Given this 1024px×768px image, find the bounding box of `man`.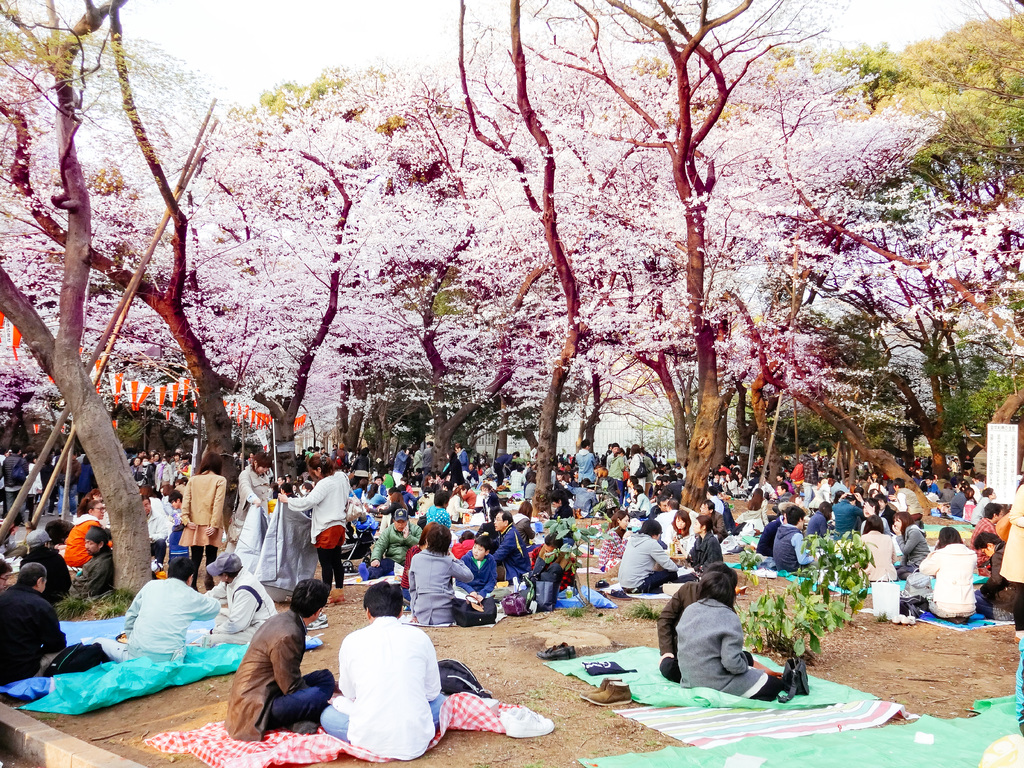
bbox=[0, 563, 67, 689].
